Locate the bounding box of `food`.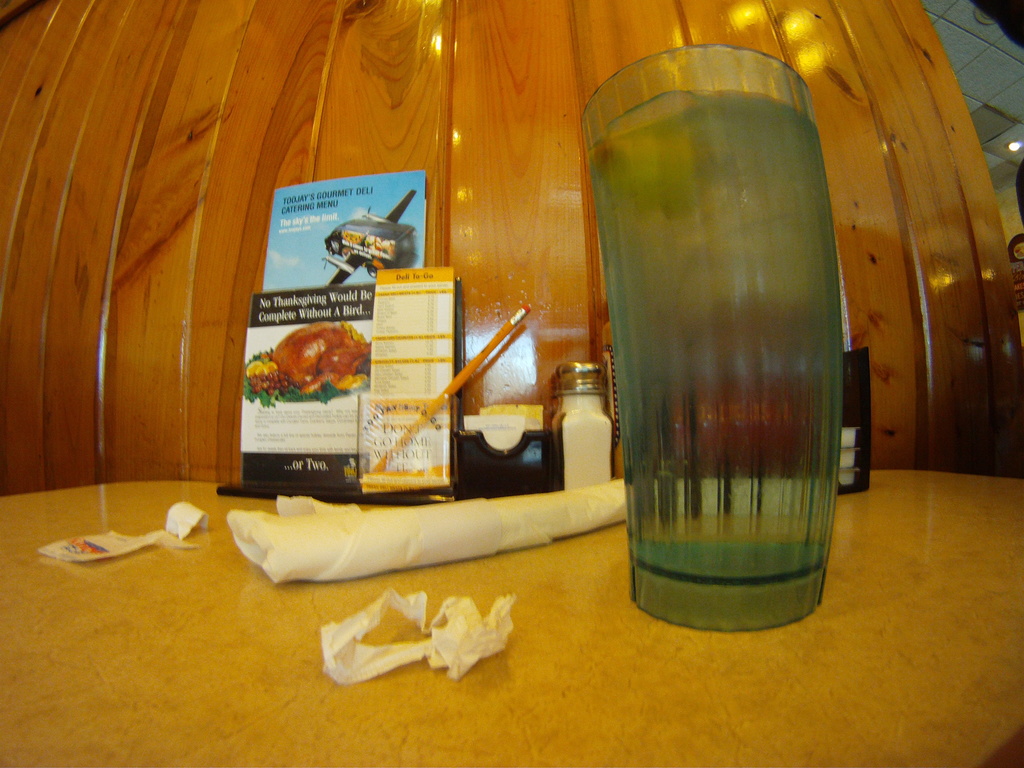
Bounding box: x1=268 y1=315 x2=369 y2=394.
